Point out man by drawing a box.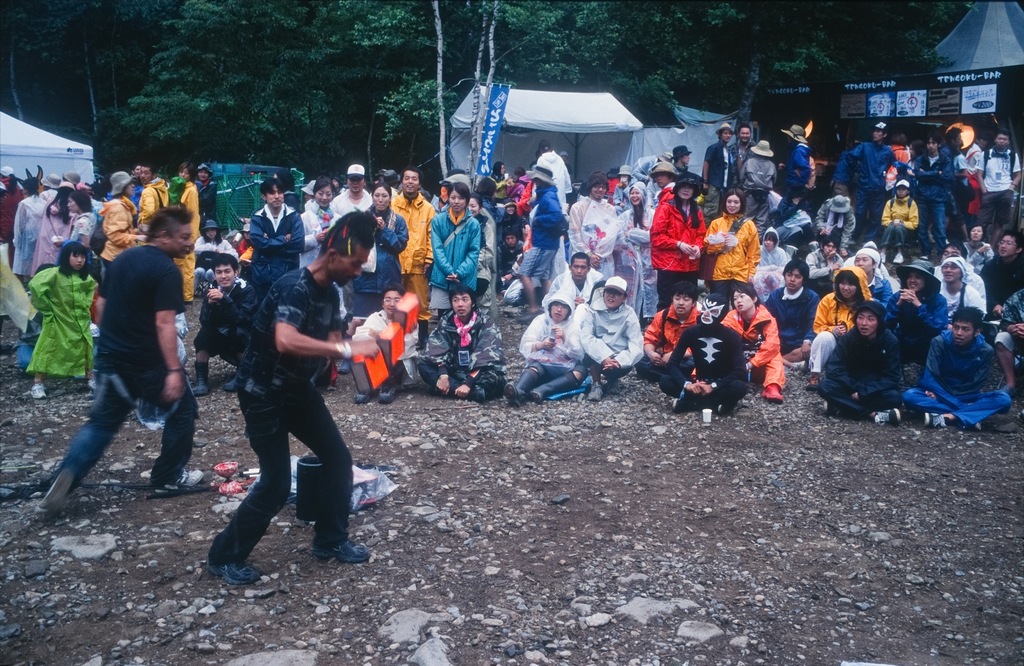
[left=980, top=228, right=1023, bottom=321].
